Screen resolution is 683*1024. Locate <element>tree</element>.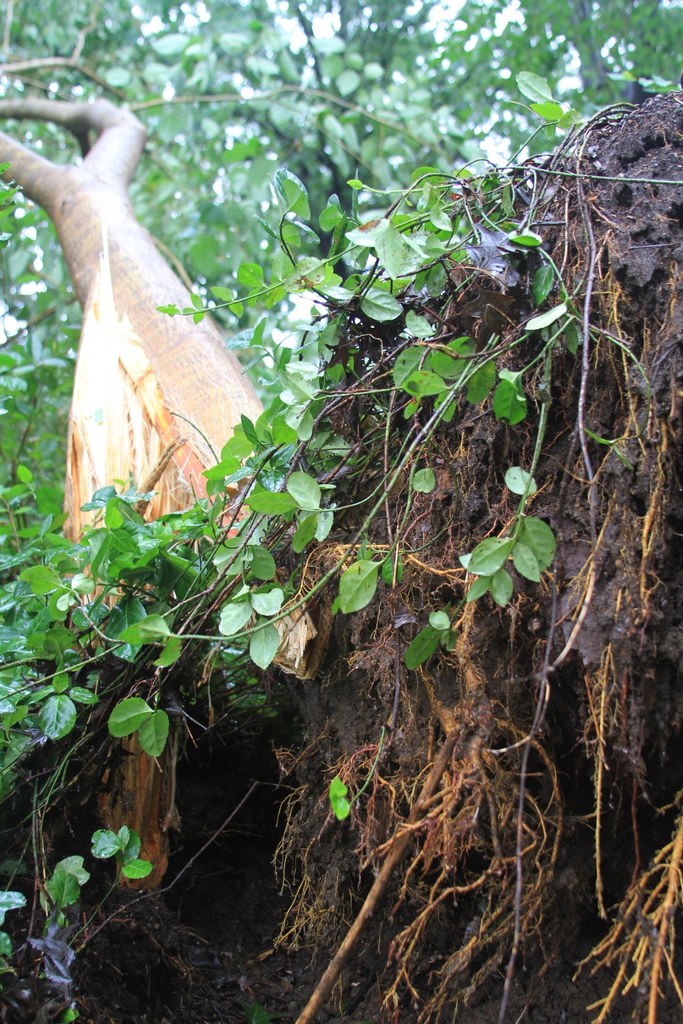
x1=0 y1=3 x2=682 y2=544.
